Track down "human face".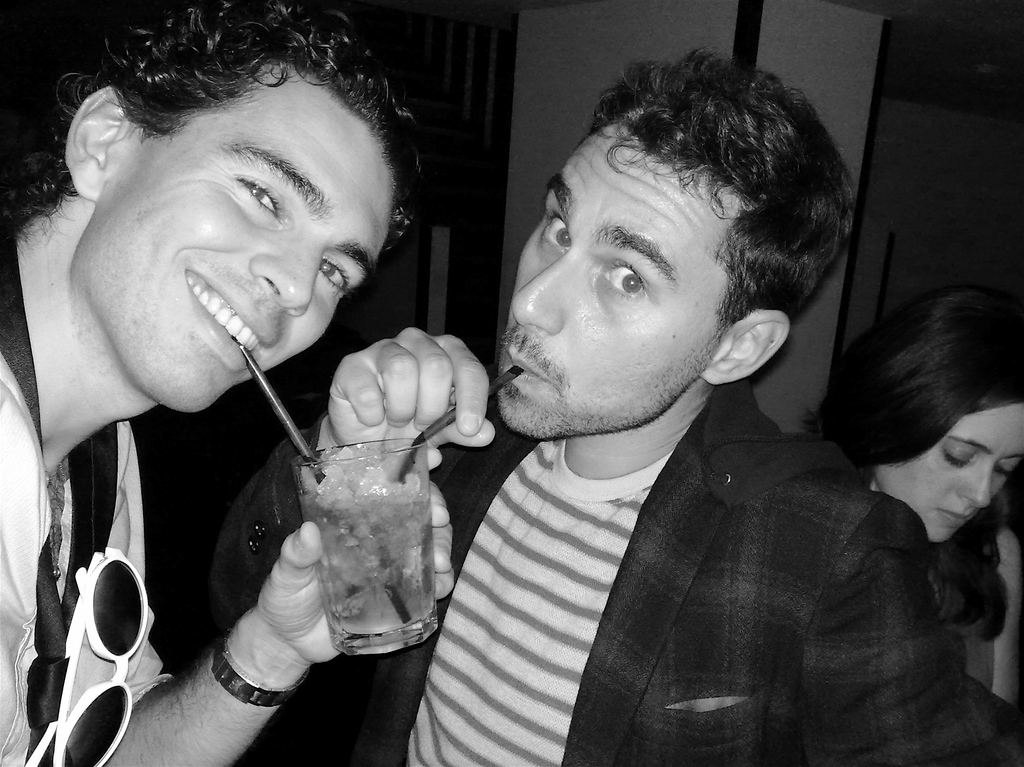
Tracked to x1=57 y1=60 x2=401 y2=420.
